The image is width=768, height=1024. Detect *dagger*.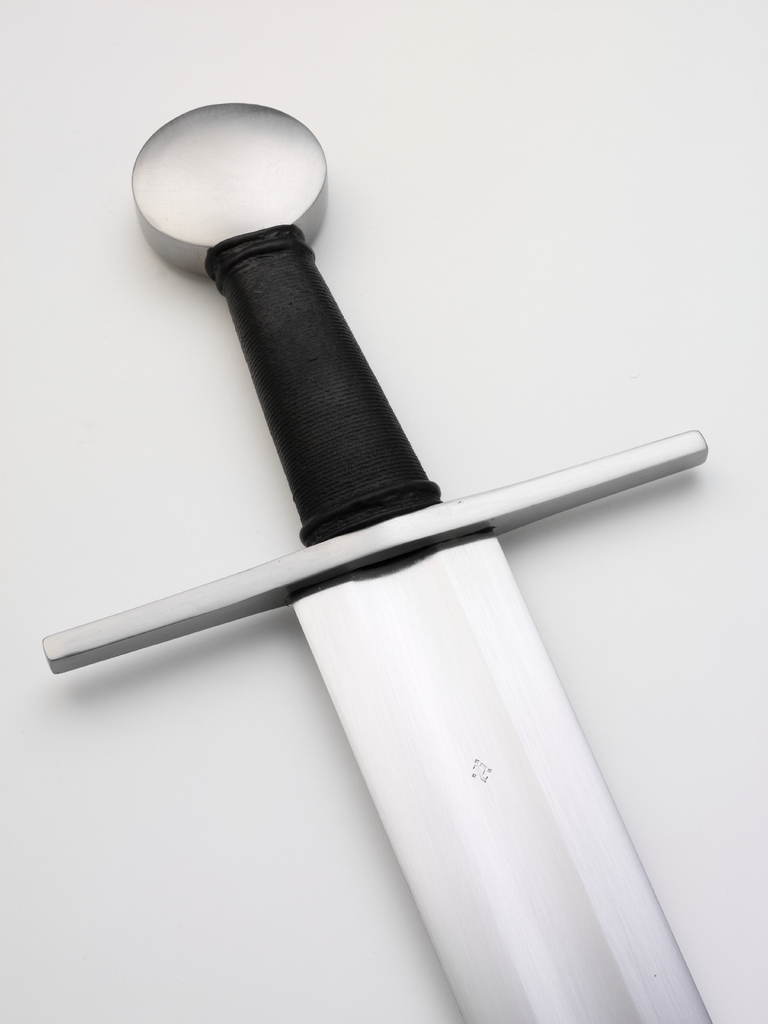
Detection: 44, 99, 710, 1019.
